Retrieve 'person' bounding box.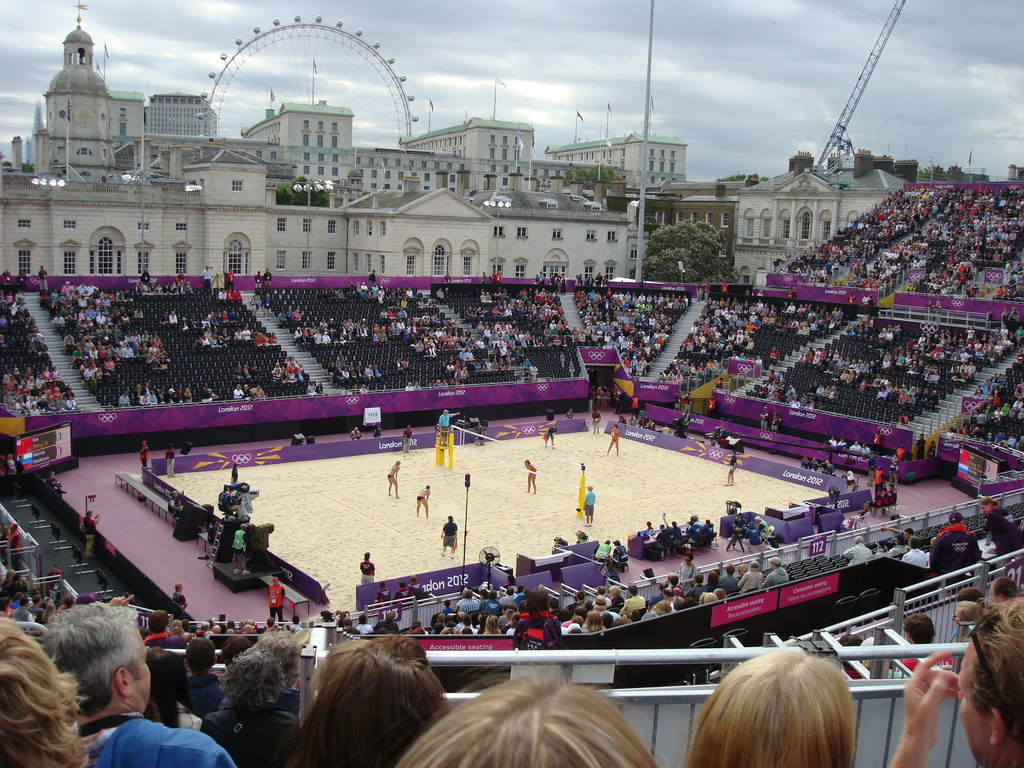
Bounding box: {"x1": 165, "y1": 444, "x2": 175, "y2": 479}.
